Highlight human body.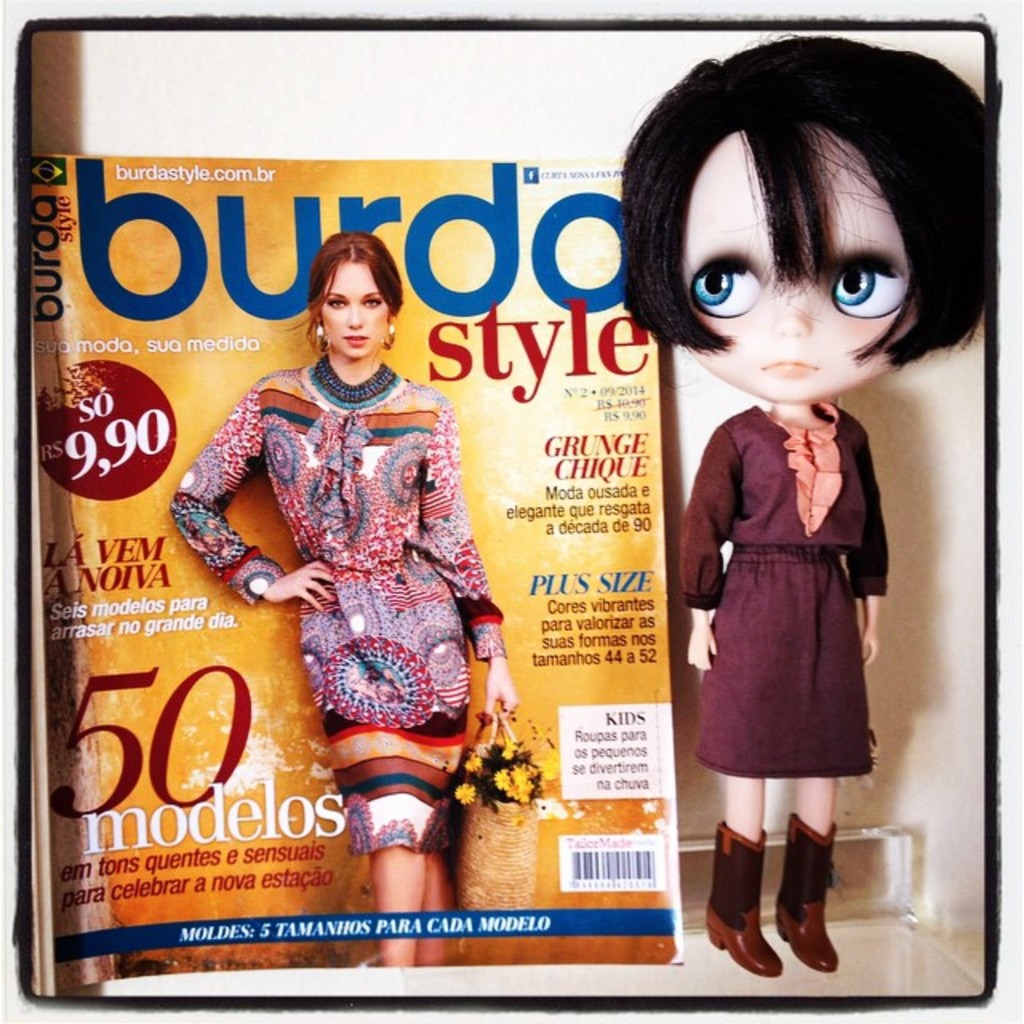
Highlighted region: bbox(677, 198, 923, 976).
